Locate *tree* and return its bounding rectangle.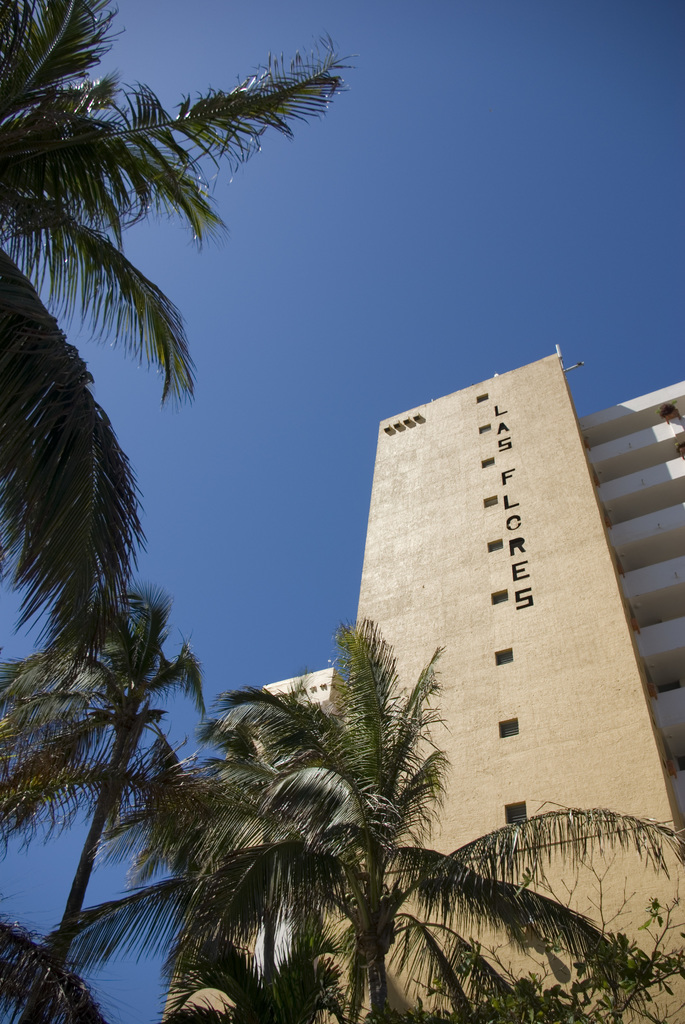
bbox(0, 0, 352, 669).
